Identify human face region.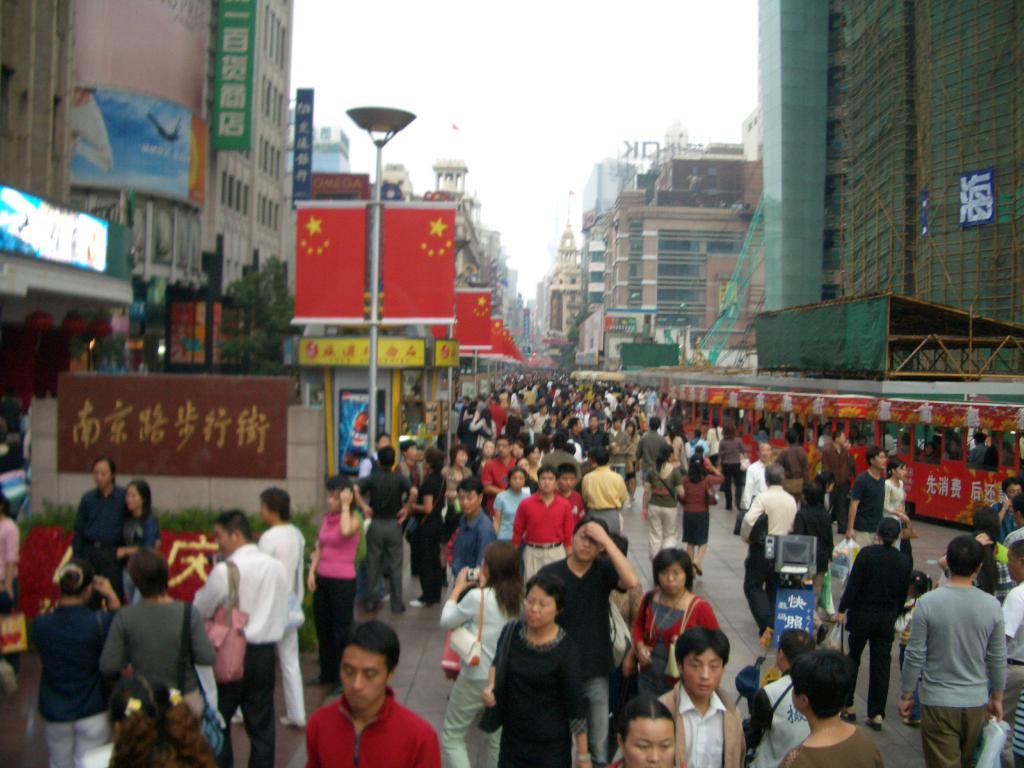
Region: (126,484,141,509).
